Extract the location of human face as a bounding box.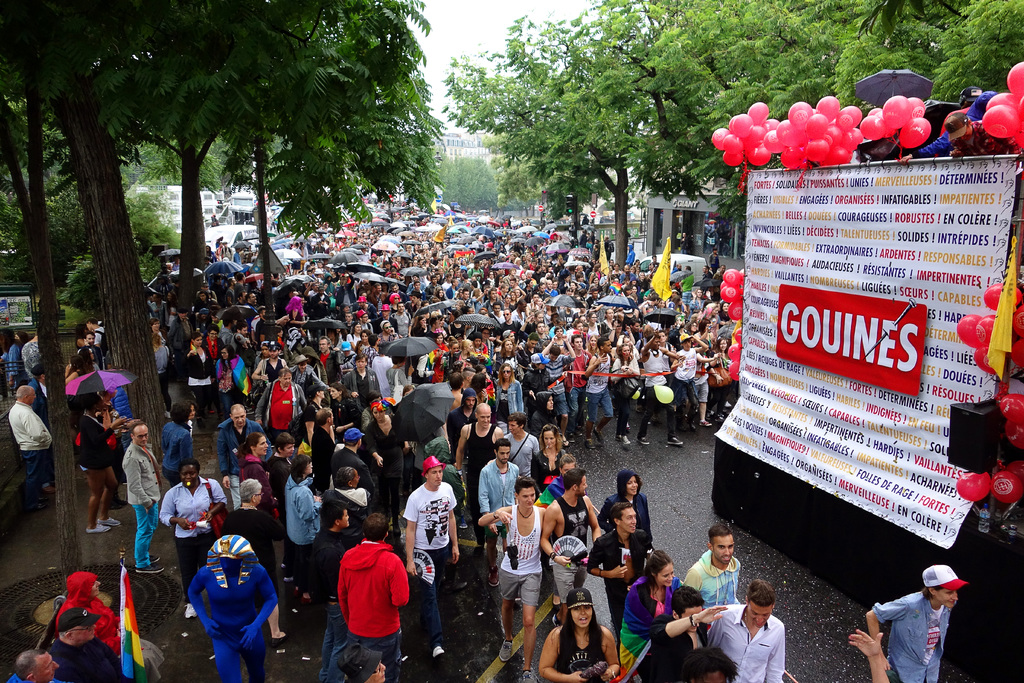
(x1=179, y1=461, x2=198, y2=492).
